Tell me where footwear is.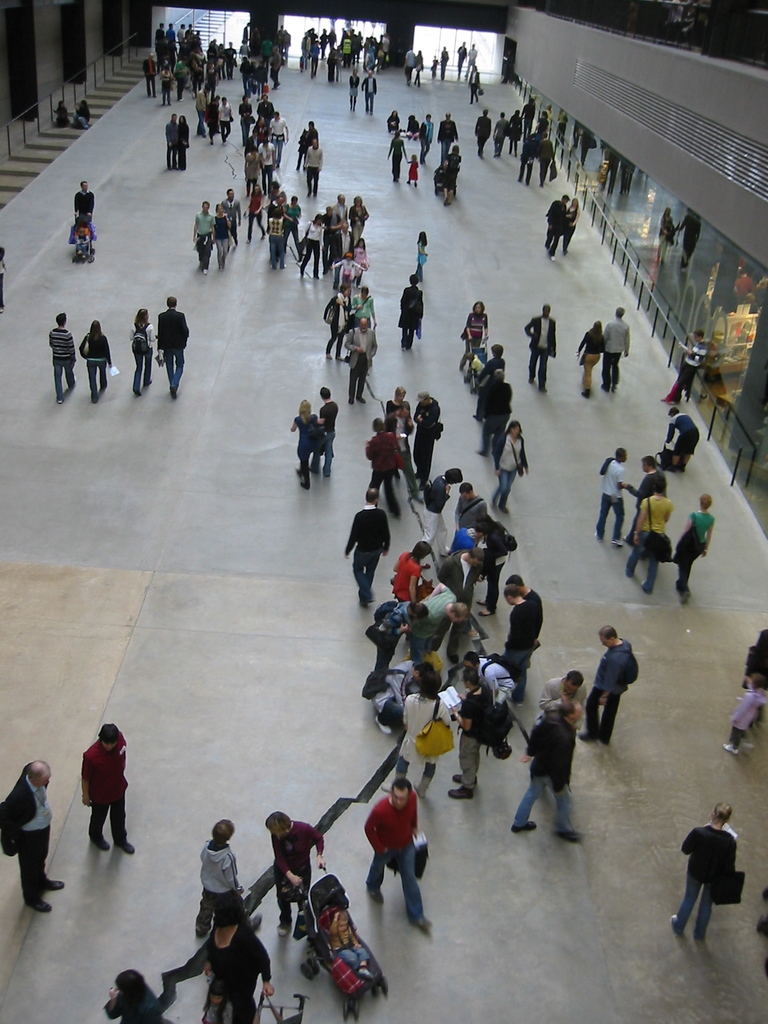
footwear is at [451, 772, 481, 781].
